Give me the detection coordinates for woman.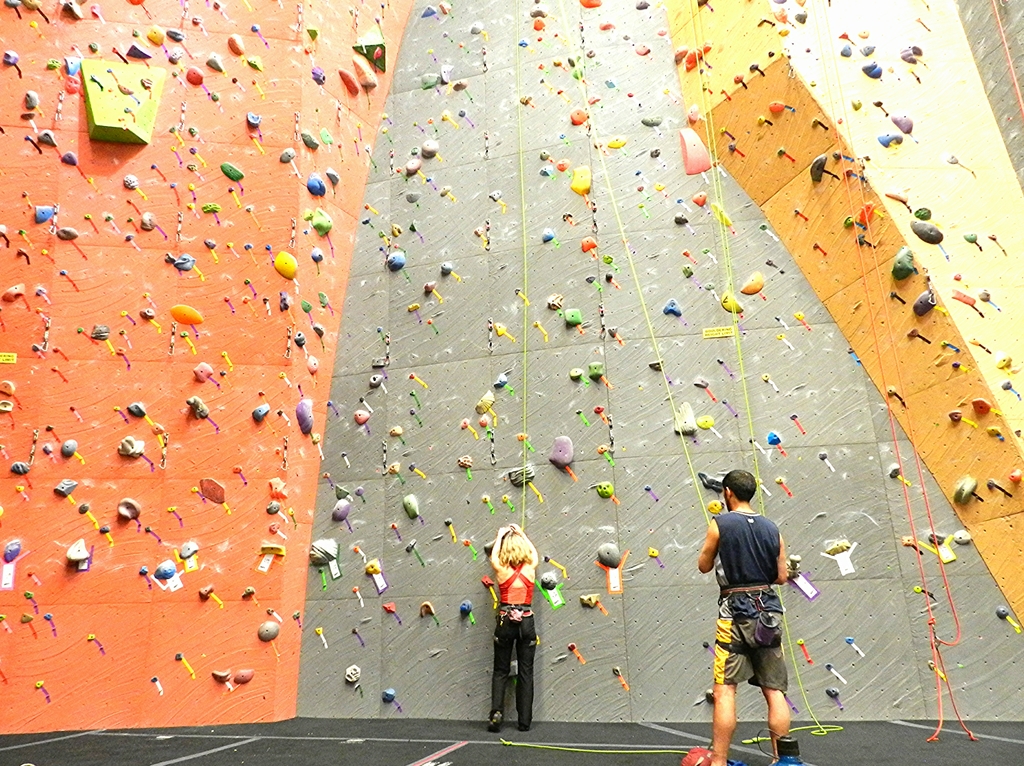
<region>470, 523, 554, 733</region>.
